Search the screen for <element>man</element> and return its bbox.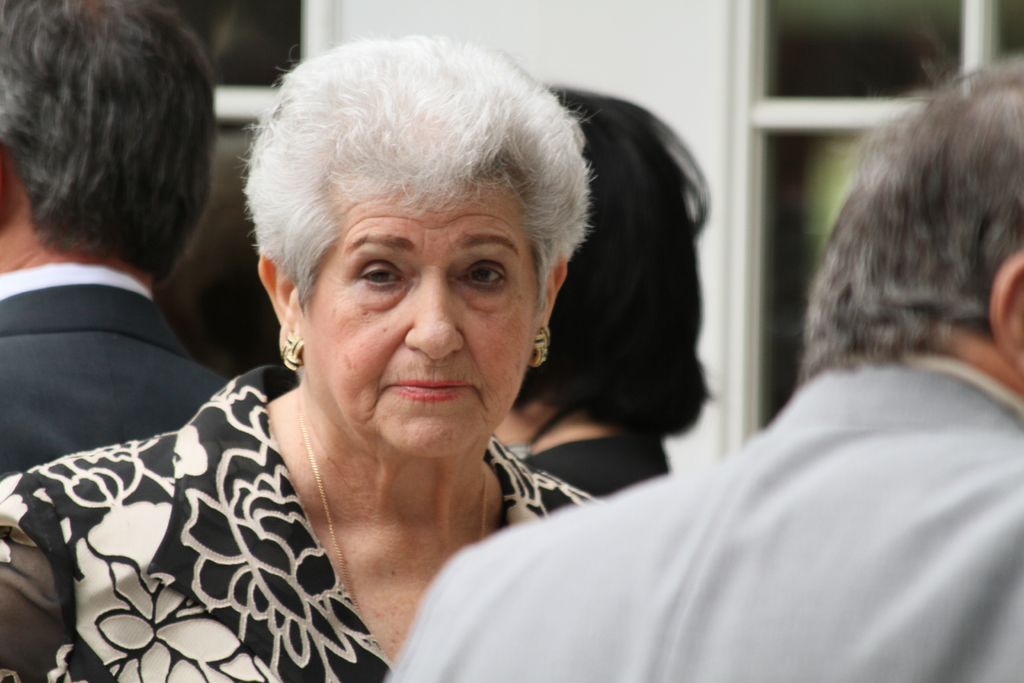
Found: (x1=0, y1=0, x2=232, y2=479).
